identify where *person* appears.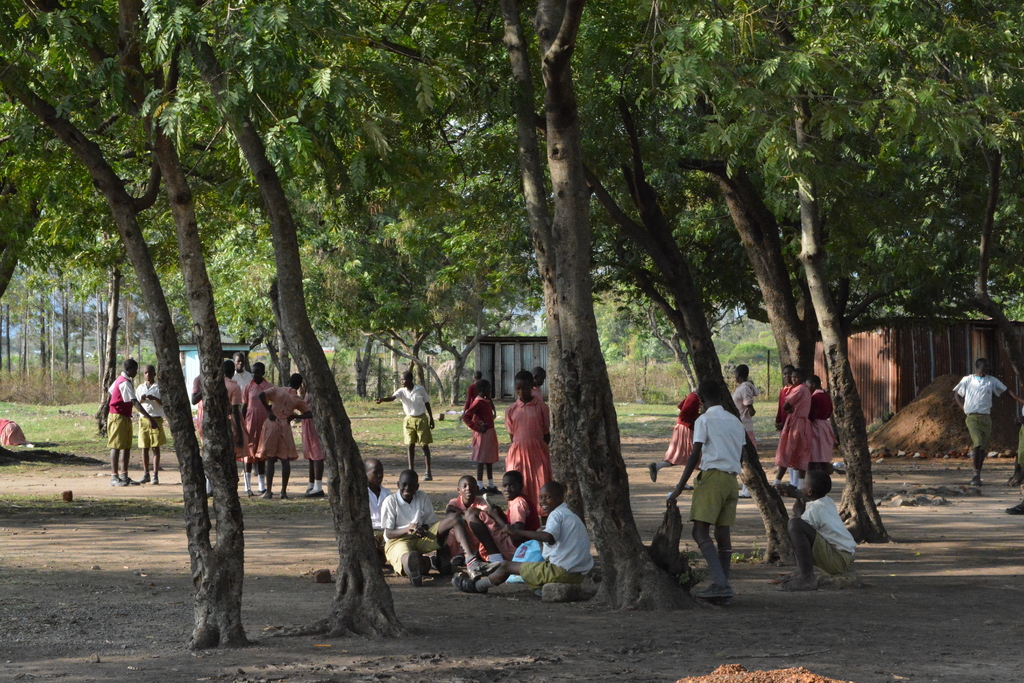
Appears at (952,358,1023,483).
